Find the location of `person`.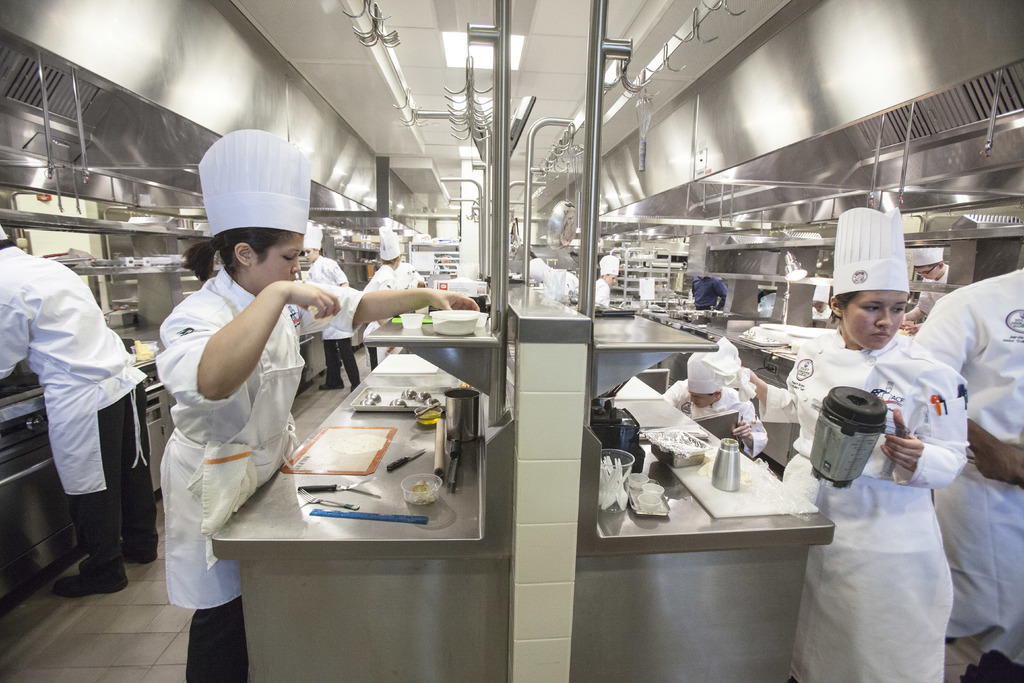
Location: (left=660, top=352, right=771, bottom=464).
